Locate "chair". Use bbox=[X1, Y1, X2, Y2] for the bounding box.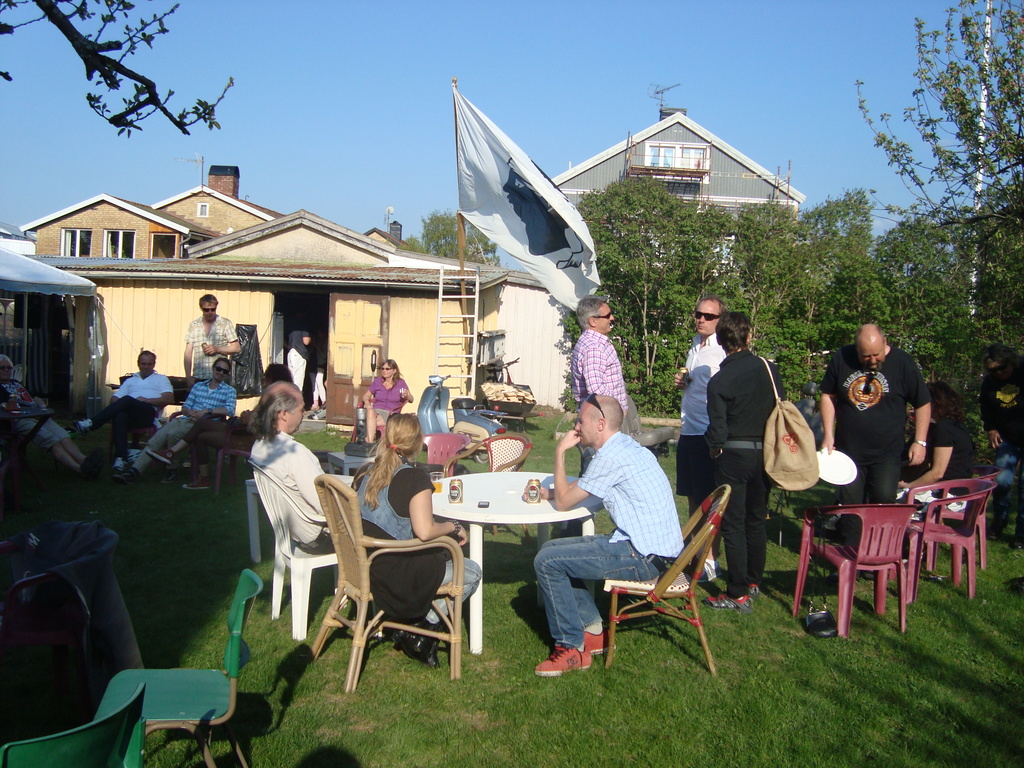
bbox=[92, 564, 270, 767].
